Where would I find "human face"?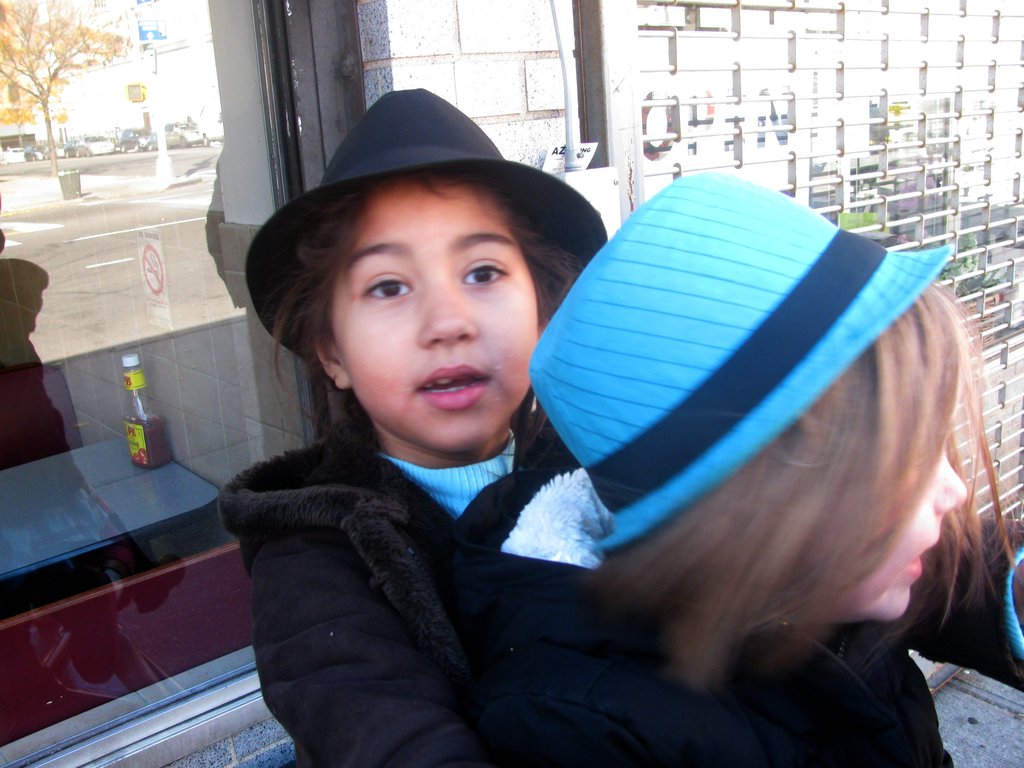
At x1=847, y1=438, x2=964, y2=622.
